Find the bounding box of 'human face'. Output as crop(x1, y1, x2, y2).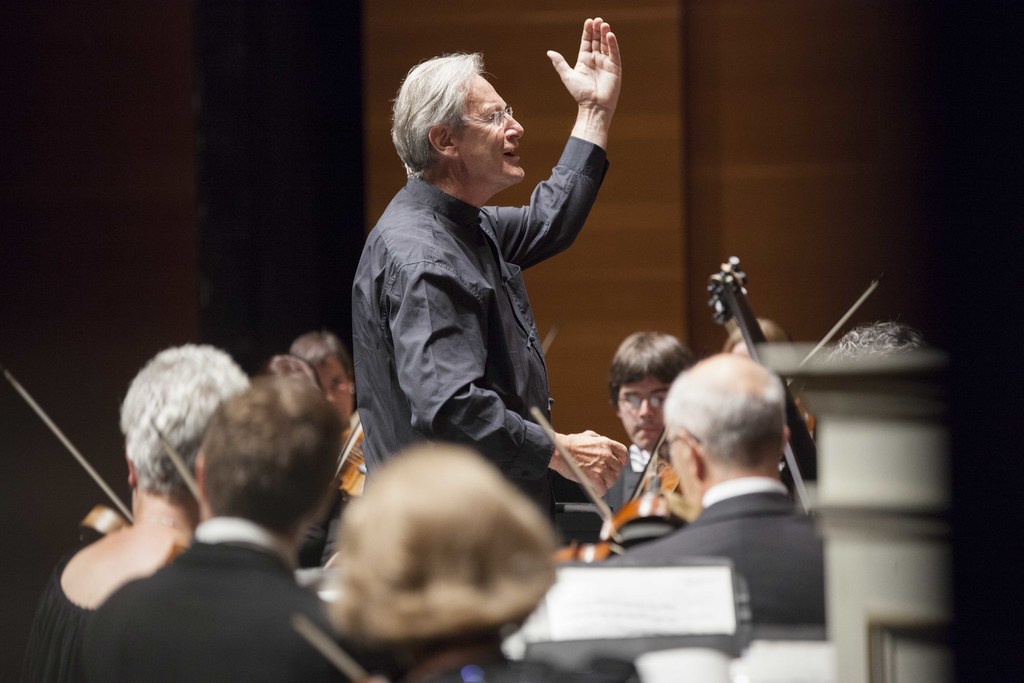
crop(620, 375, 666, 450).
